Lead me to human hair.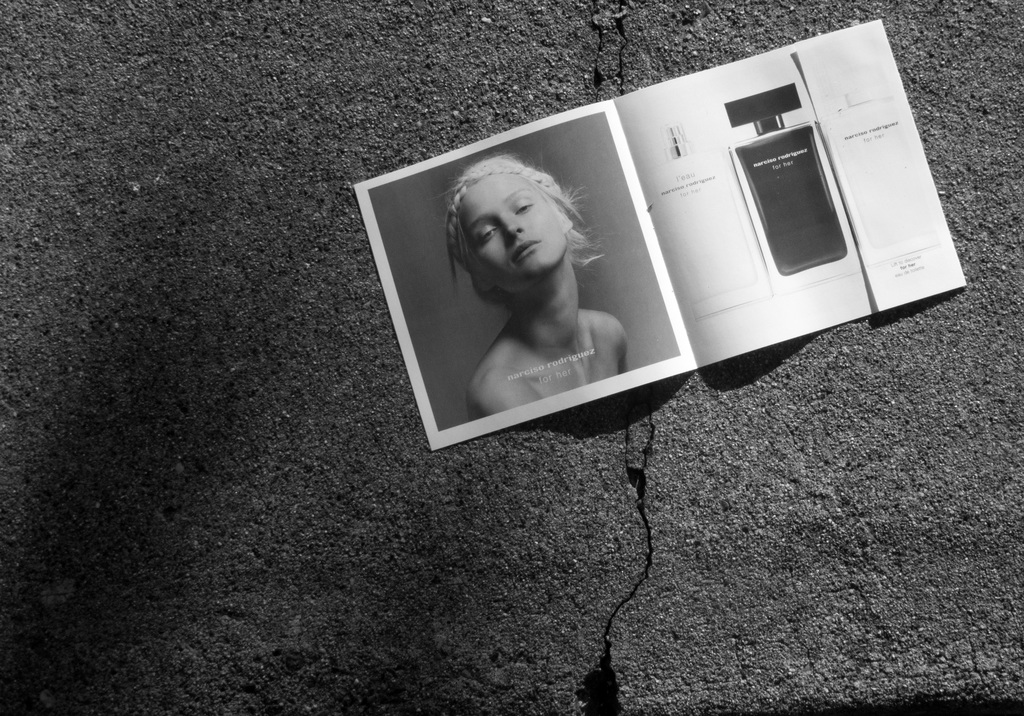
Lead to bbox(446, 156, 594, 309).
